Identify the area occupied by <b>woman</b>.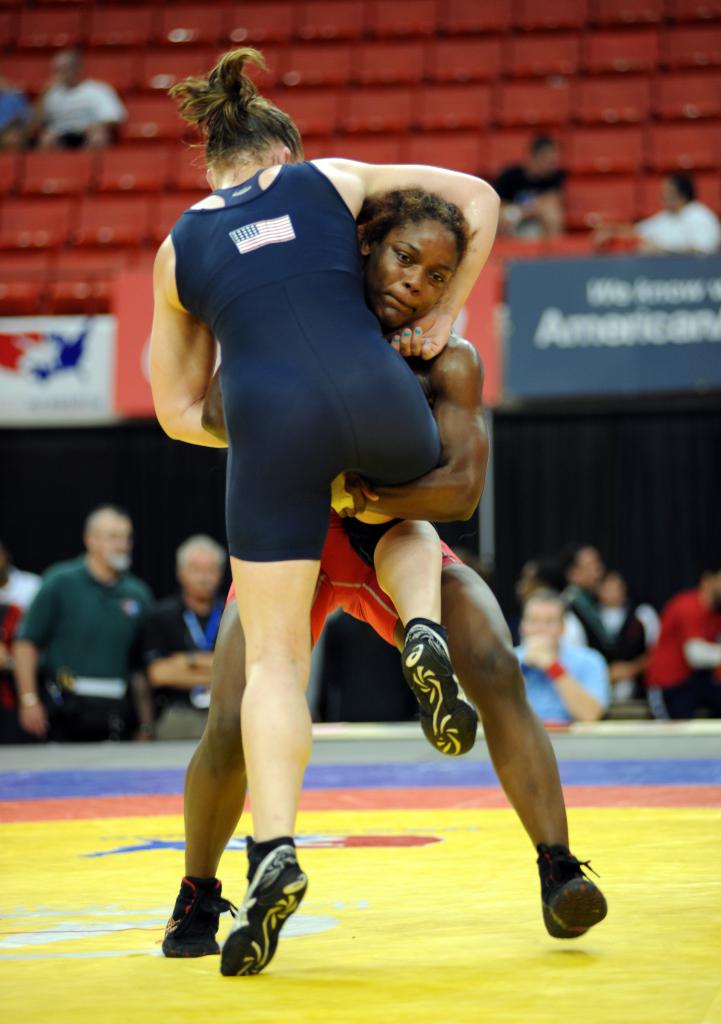
Area: [x1=148, y1=171, x2=617, y2=954].
